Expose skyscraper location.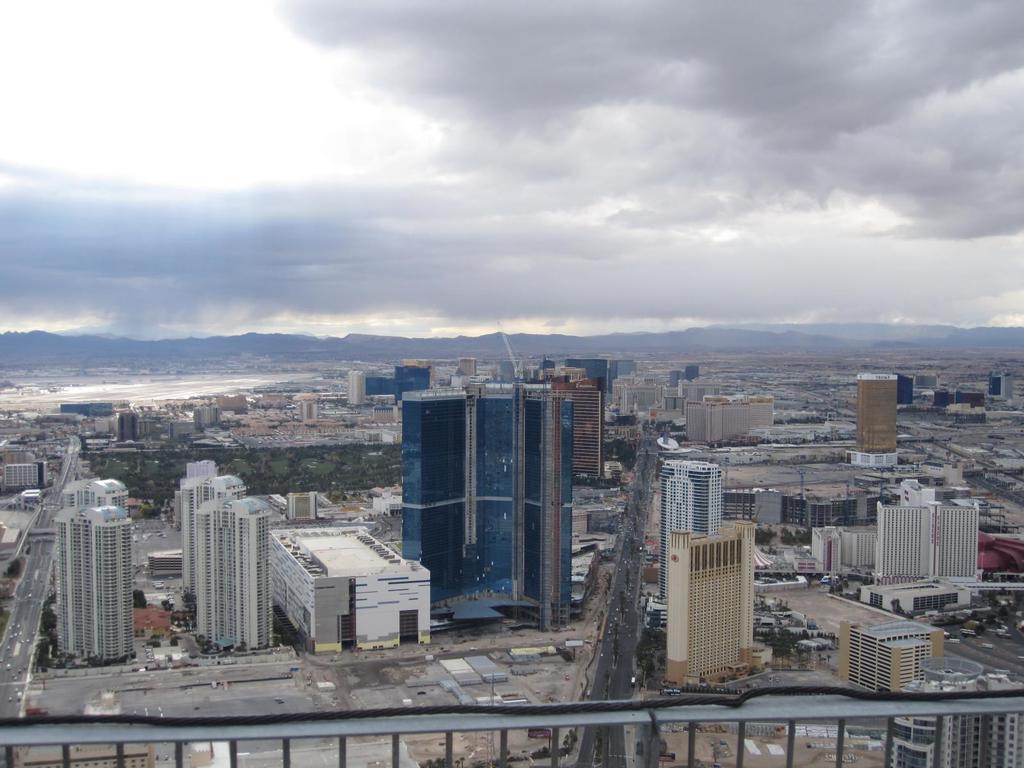
Exposed at select_region(55, 505, 136, 661).
